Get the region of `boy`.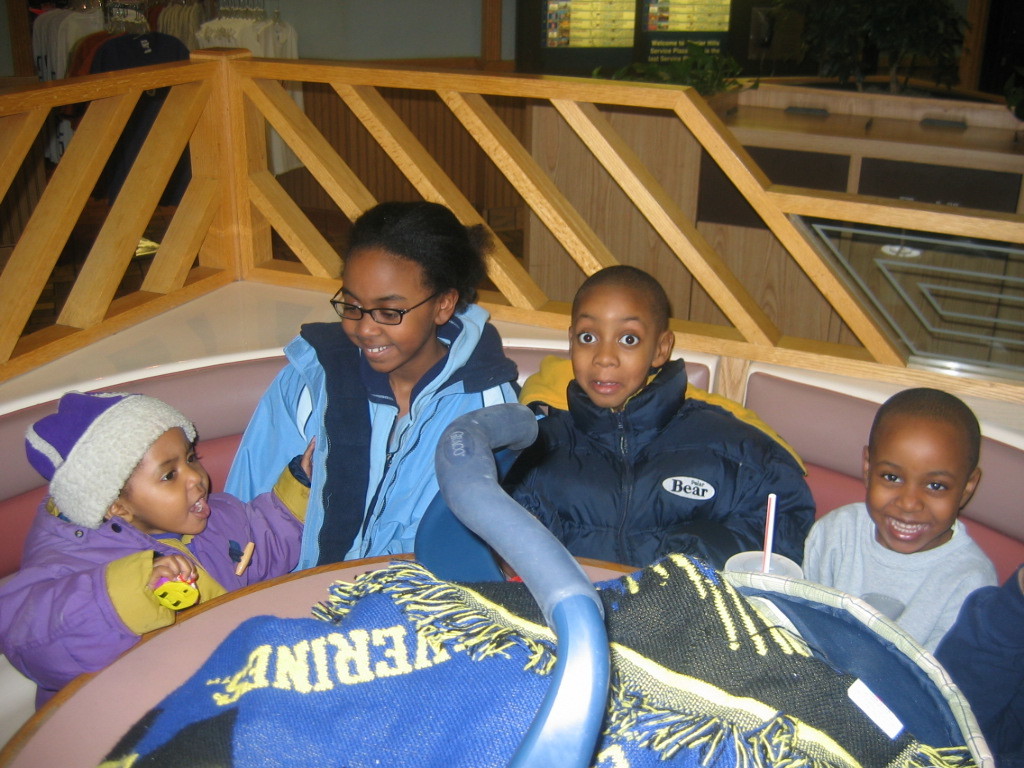
locate(795, 396, 996, 667).
